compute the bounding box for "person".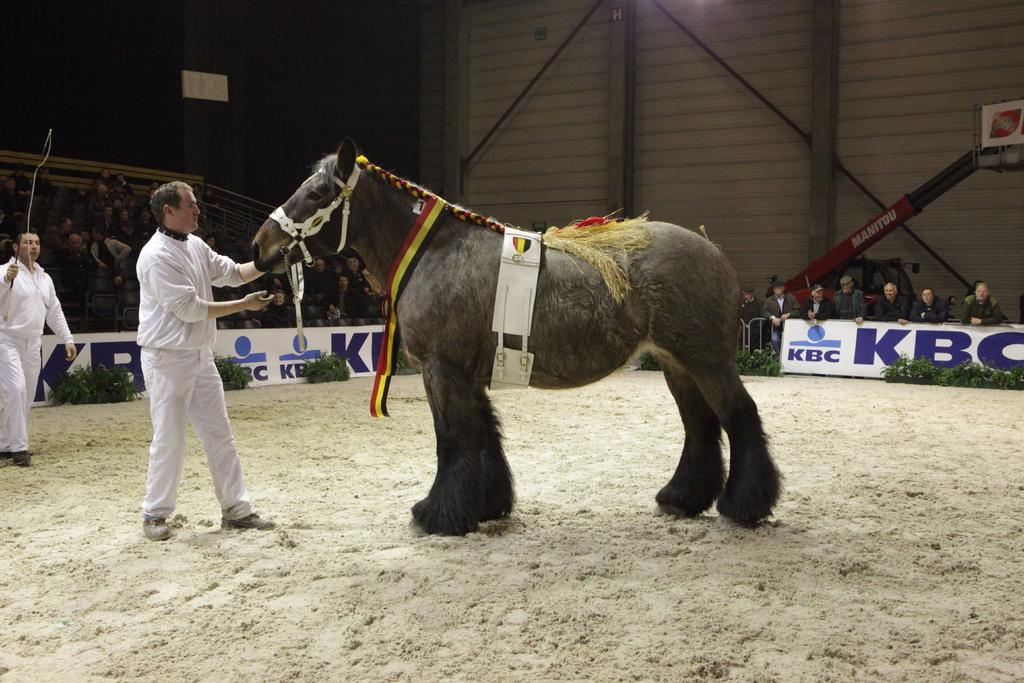
<region>61, 232, 96, 267</region>.
